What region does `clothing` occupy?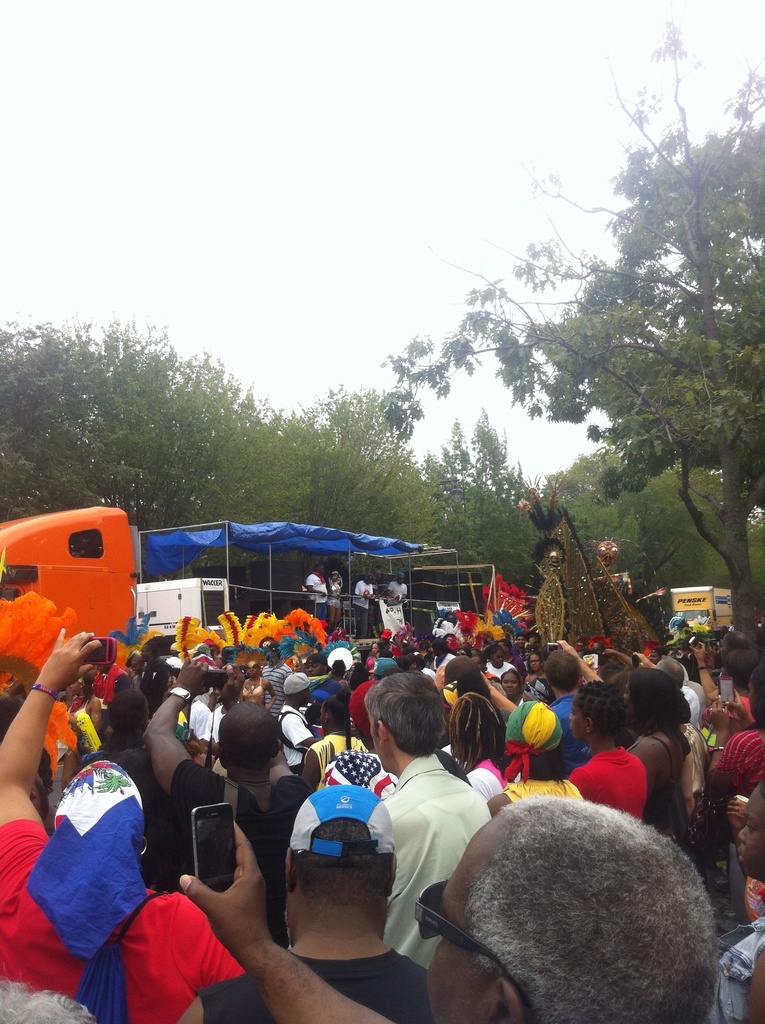
rect(355, 577, 374, 636).
